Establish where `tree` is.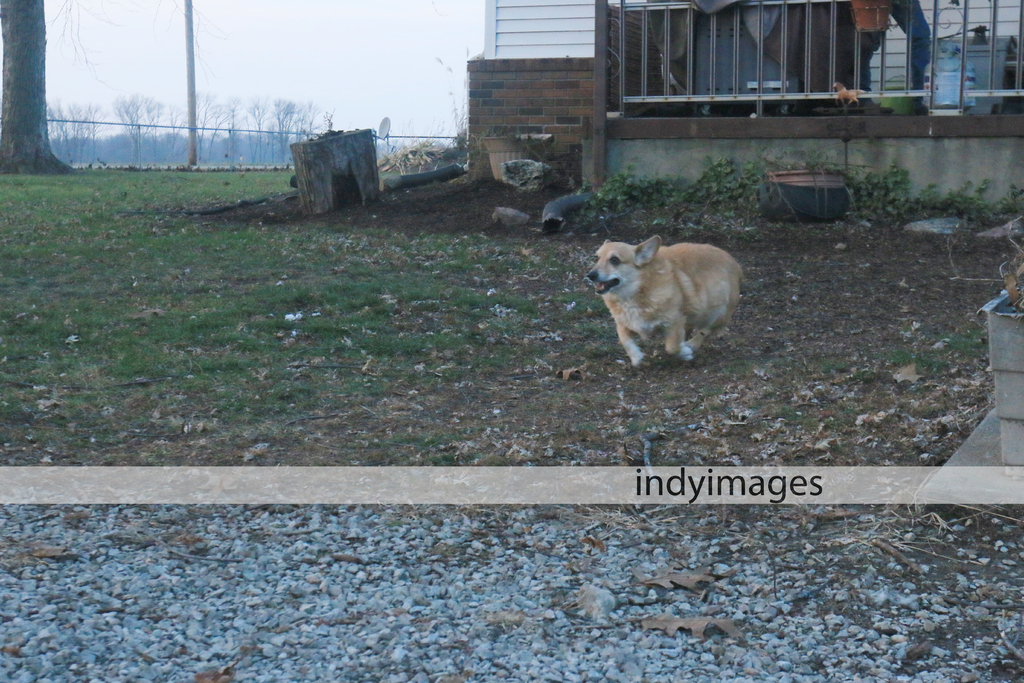
Established at (0,0,74,171).
